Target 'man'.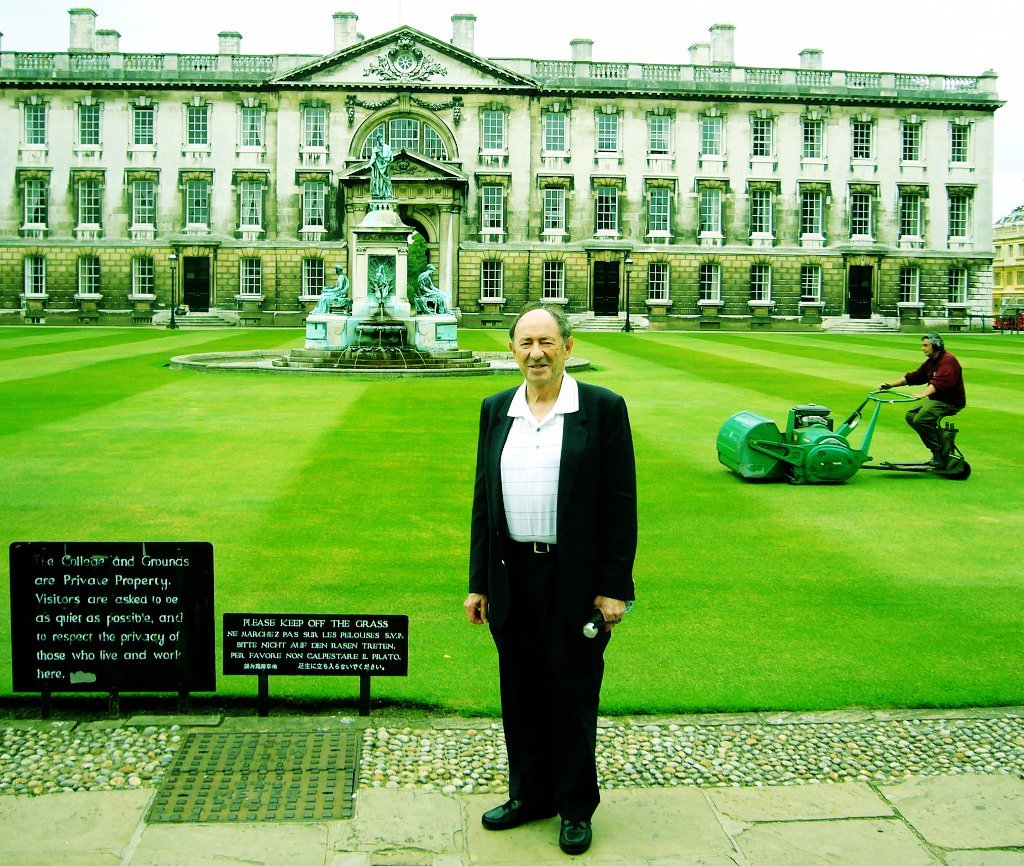
Target region: pyautogui.locateOnScreen(412, 263, 457, 314).
